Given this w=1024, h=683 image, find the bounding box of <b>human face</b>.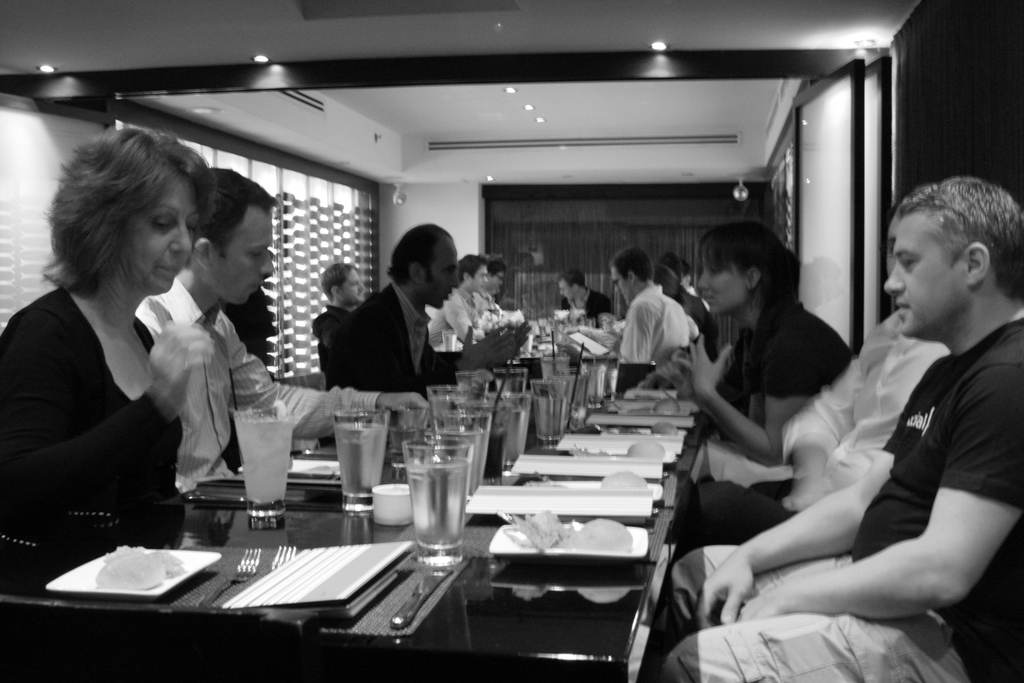
x1=698, y1=256, x2=744, y2=312.
